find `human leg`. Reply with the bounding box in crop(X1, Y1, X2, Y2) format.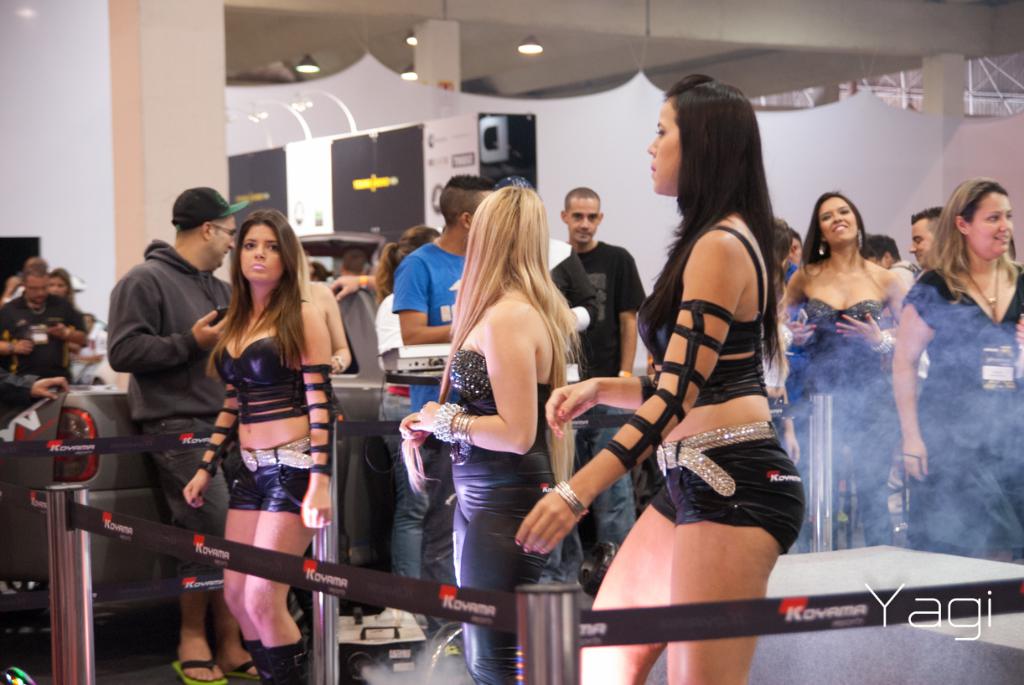
crop(142, 432, 231, 683).
